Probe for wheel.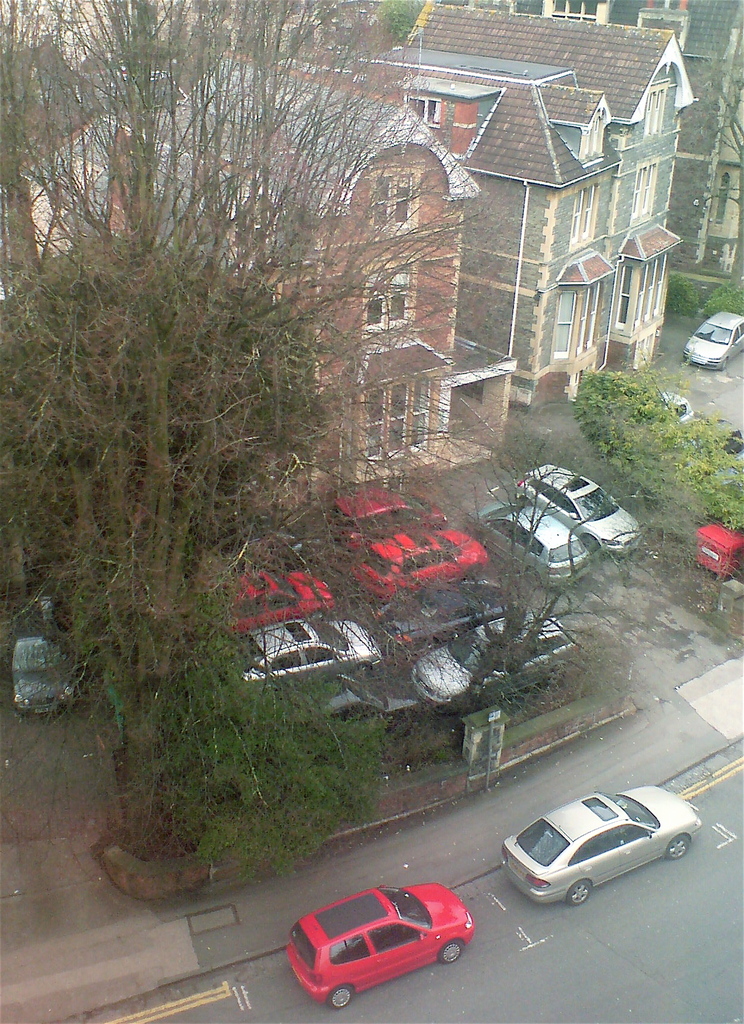
Probe result: [666,831,692,858].
